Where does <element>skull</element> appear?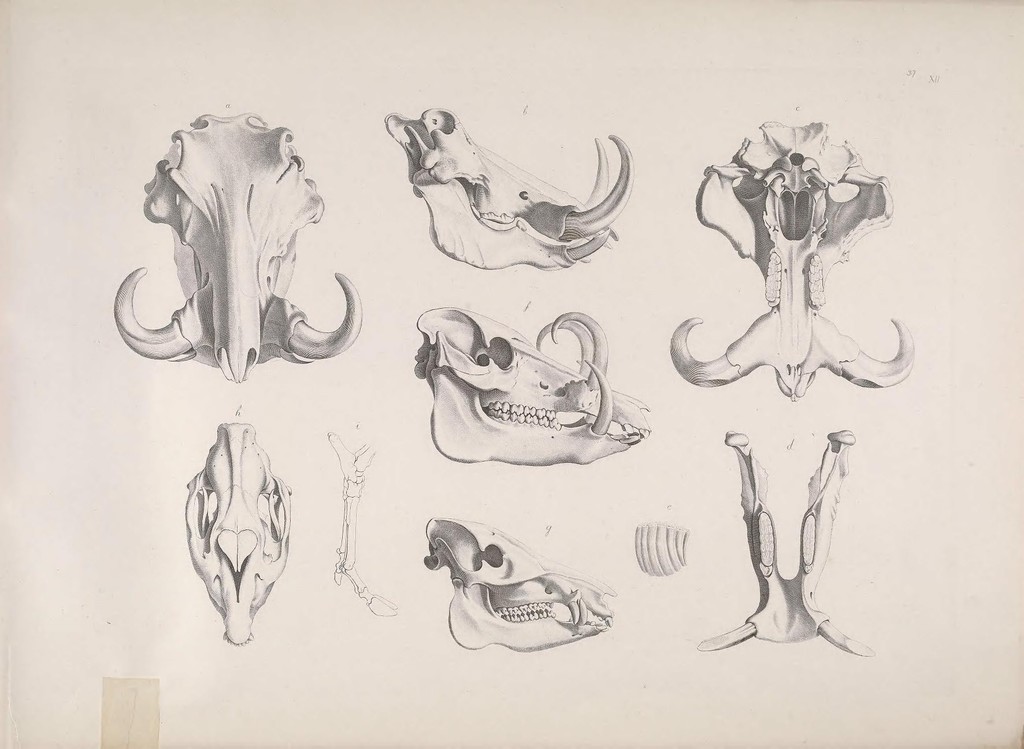
Appears at region(117, 115, 365, 383).
